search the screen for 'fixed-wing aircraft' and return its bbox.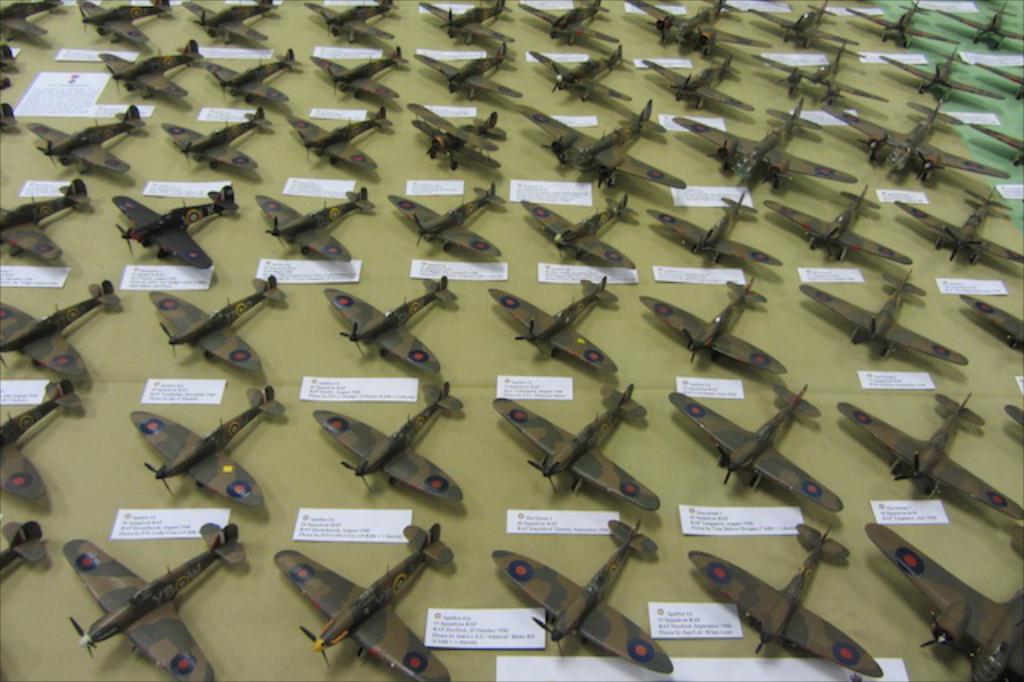
Found: (x1=302, y1=0, x2=398, y2=42).
